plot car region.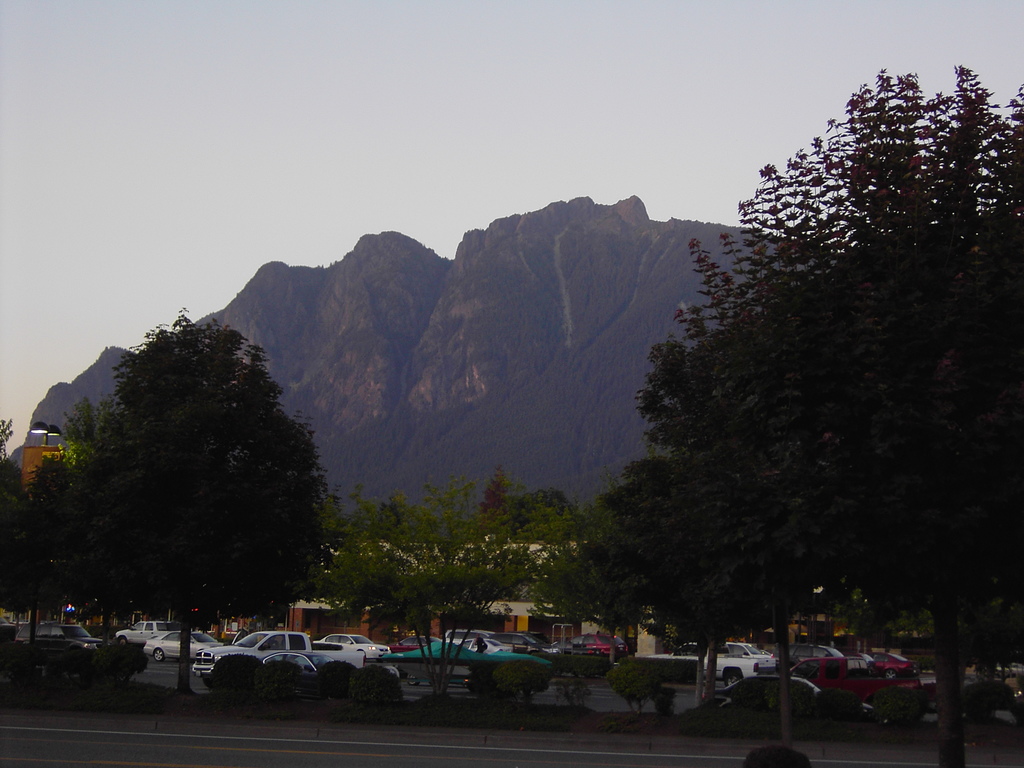
Plotted at 145/627/222/665.
